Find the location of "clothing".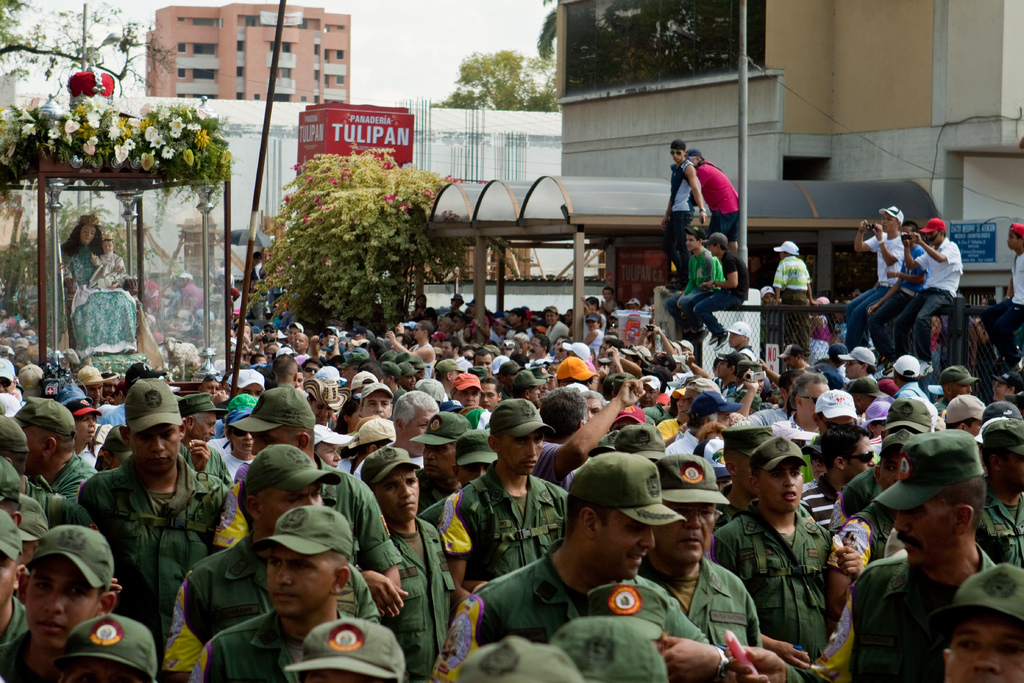
Location: select_region(250, 264, 268, 286).
